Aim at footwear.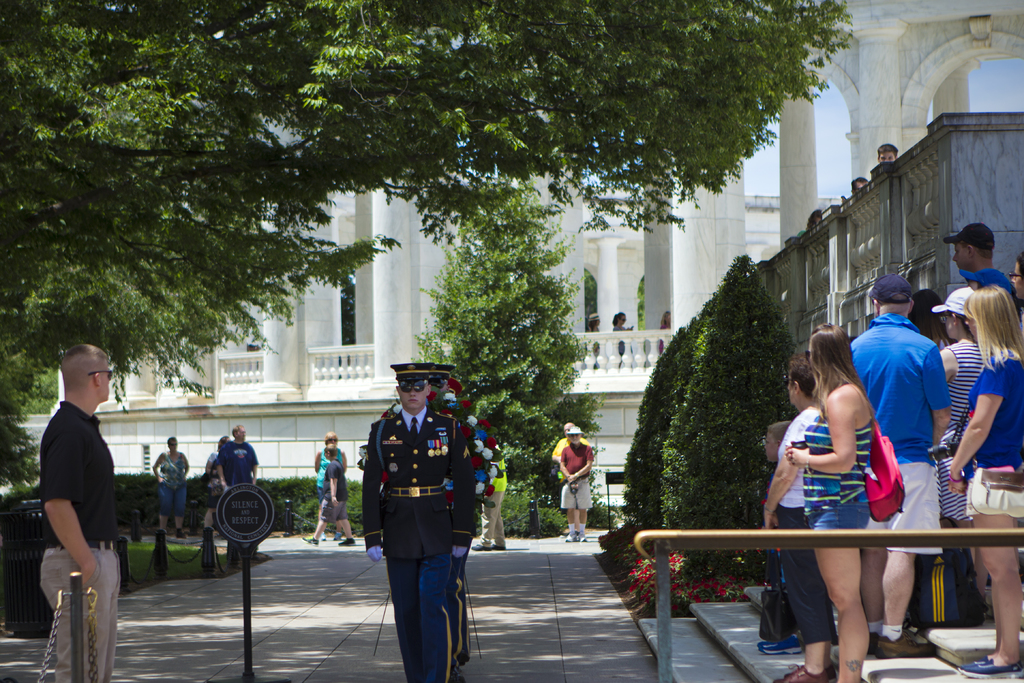
Aimed at select_region(304, 536, 318, 543).
